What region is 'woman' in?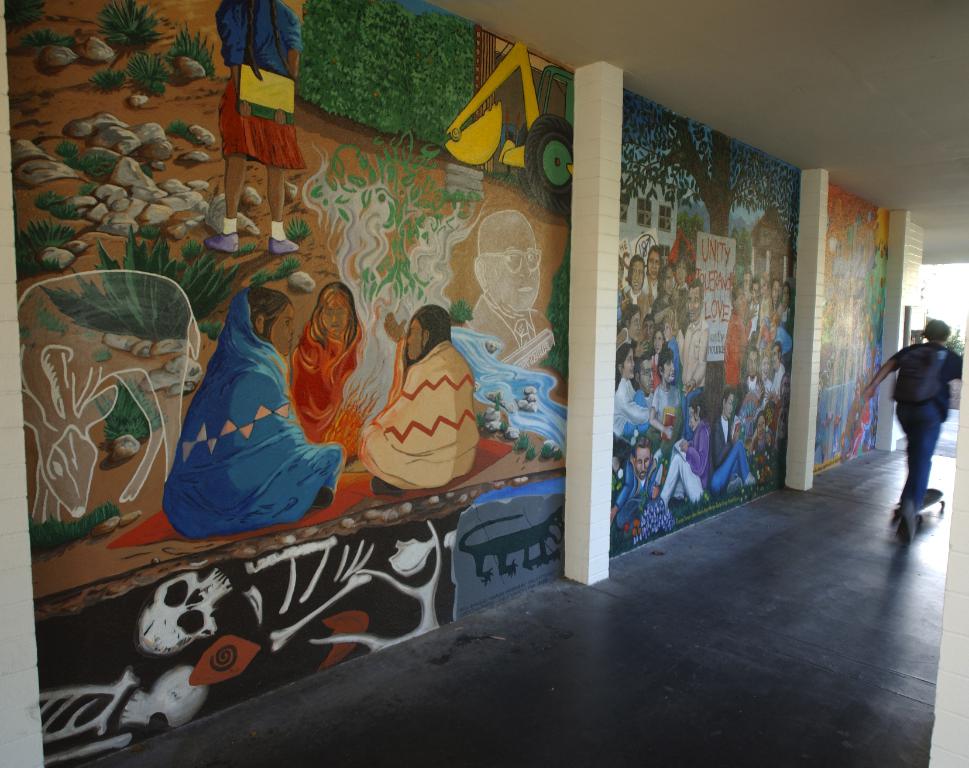
159/286/348/543.
